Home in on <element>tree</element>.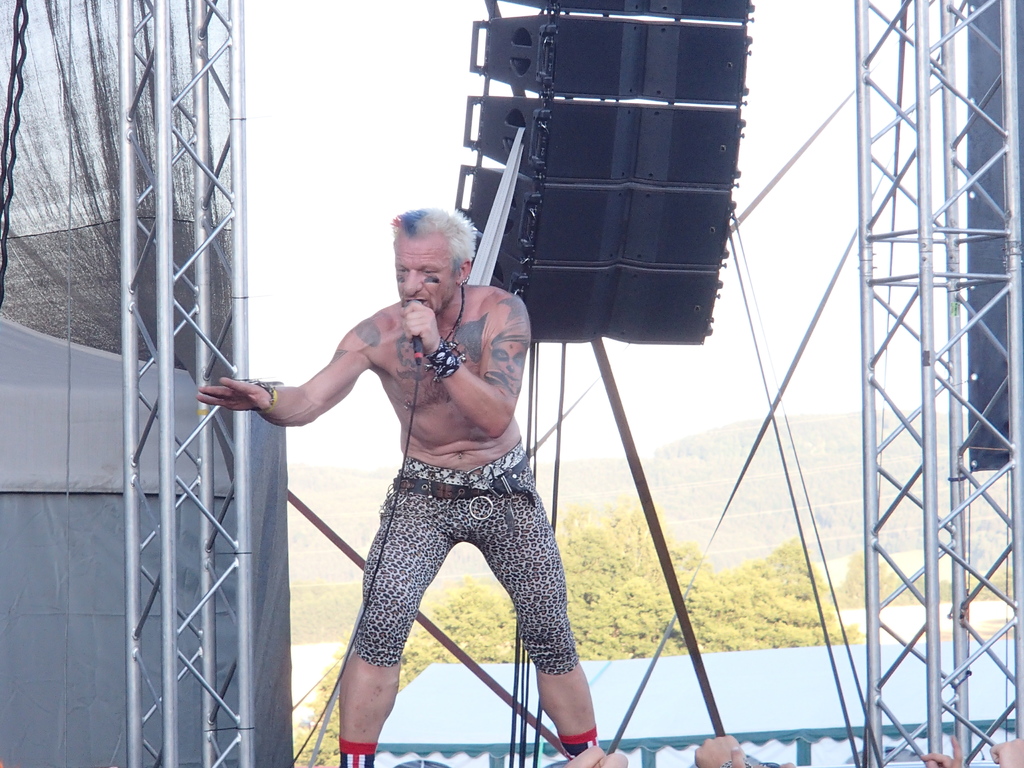
Homed in at bbox=[310, 495, 865, 767].
